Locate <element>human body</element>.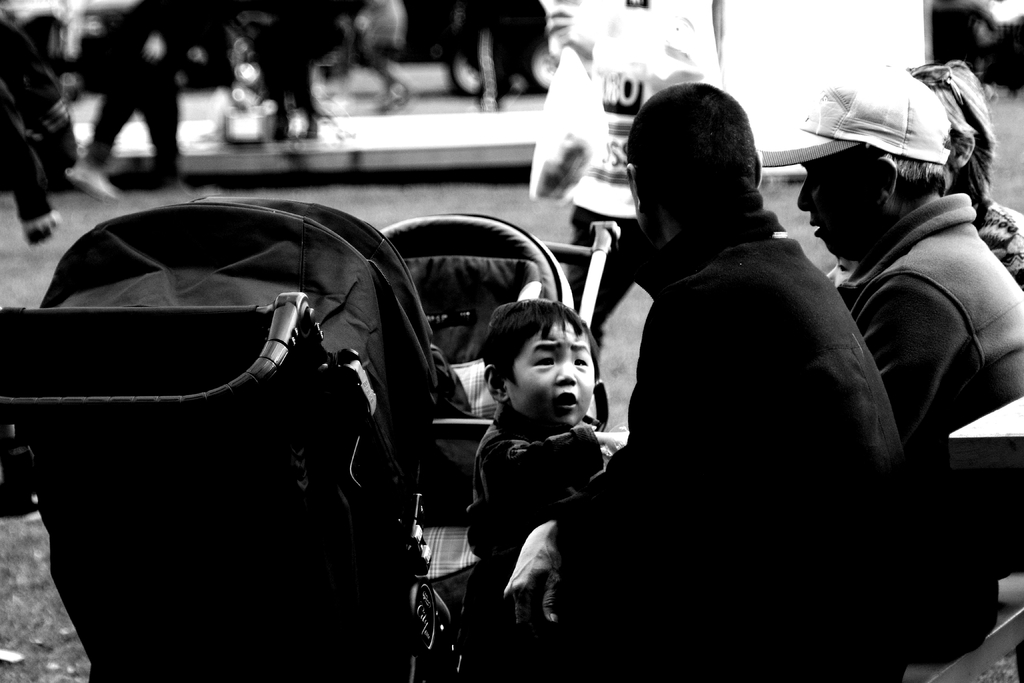
Bounding box: bbox=(751, 64, 1023, 662).
